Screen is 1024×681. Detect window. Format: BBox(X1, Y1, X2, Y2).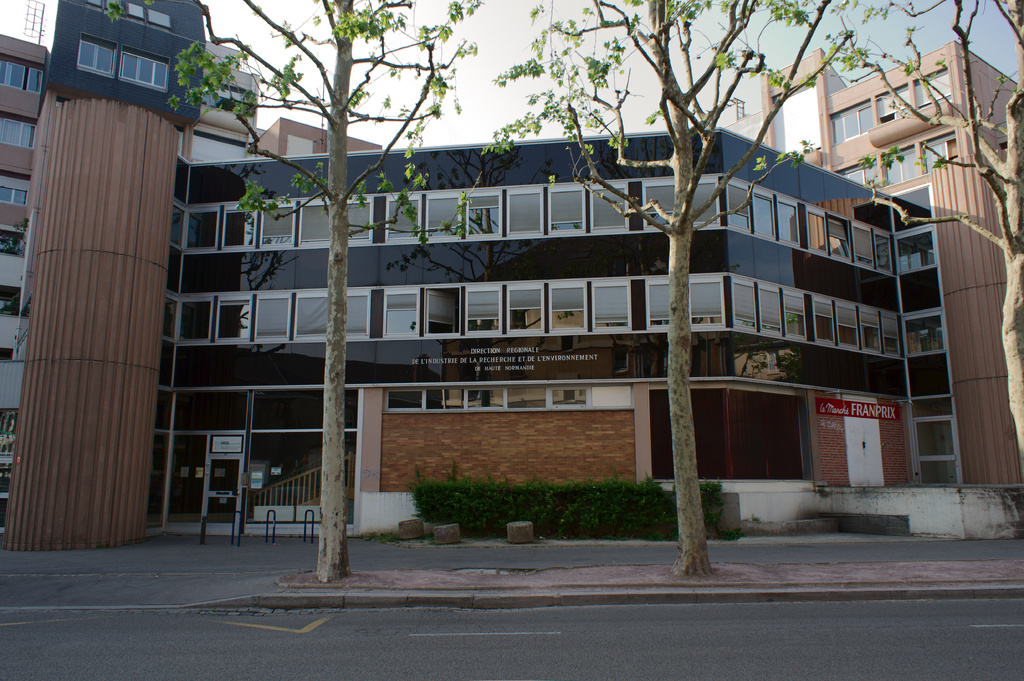
BBox(900, 232, 941, 273).
